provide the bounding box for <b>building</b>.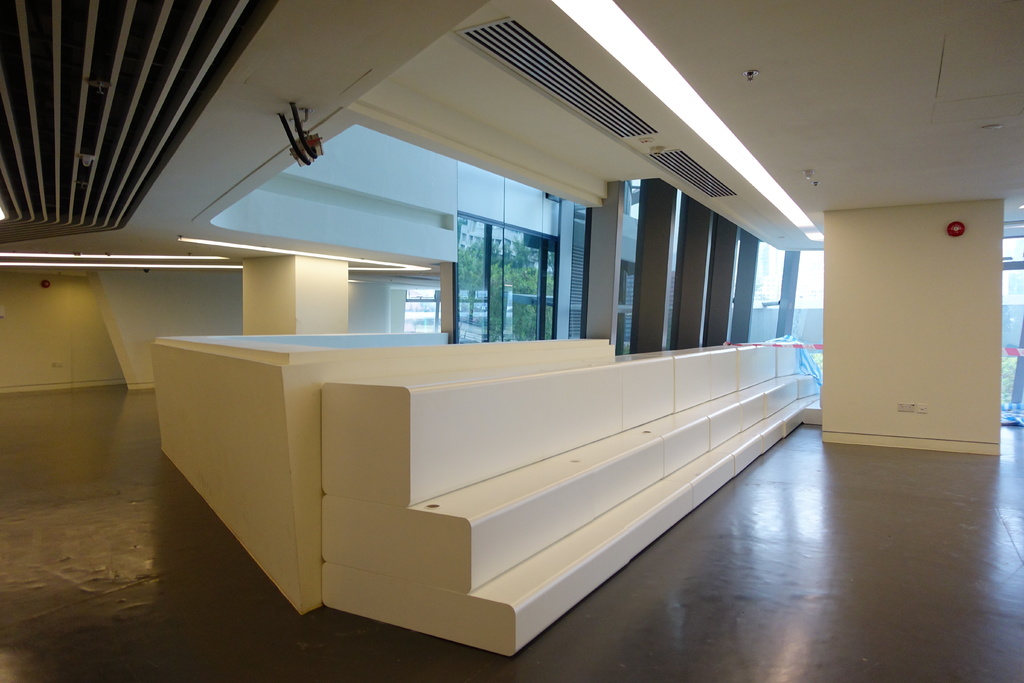
<region>0, 0, 1023, 682</region>.
